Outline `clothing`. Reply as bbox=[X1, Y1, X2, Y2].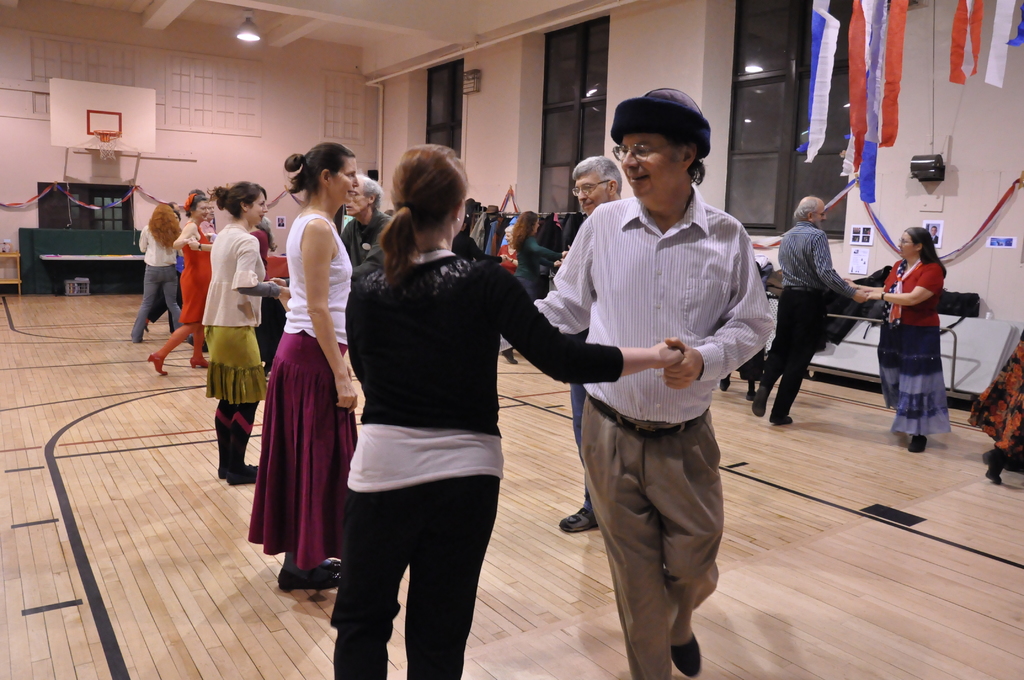
bbox=[200, 204, 268, 396].
